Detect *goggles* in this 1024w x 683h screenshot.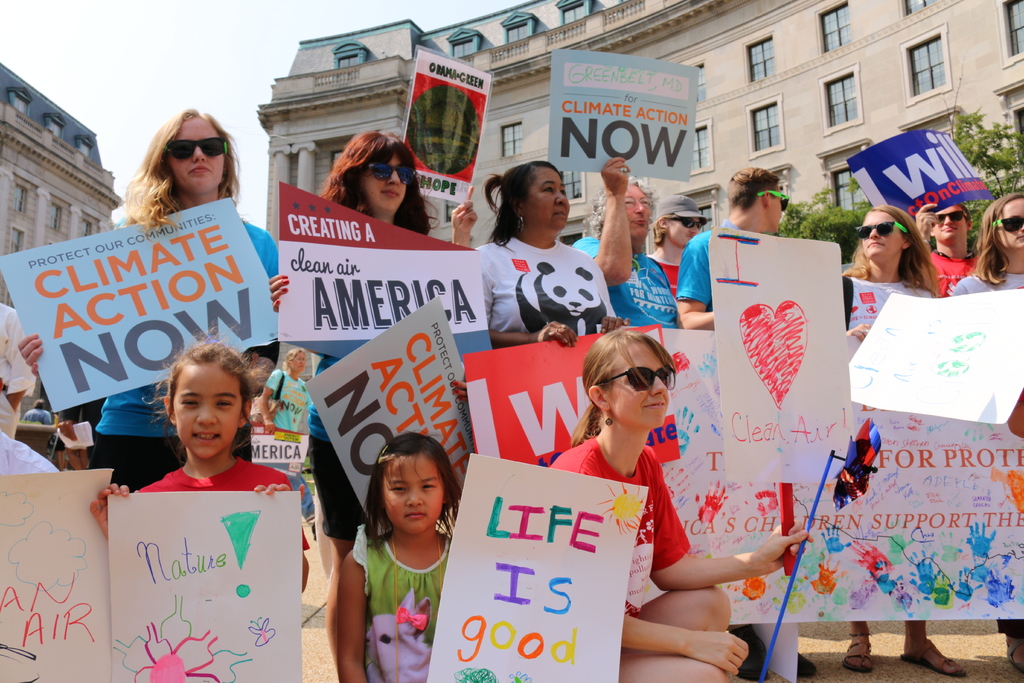
Detection: crop(364, 163, 422, 190).
